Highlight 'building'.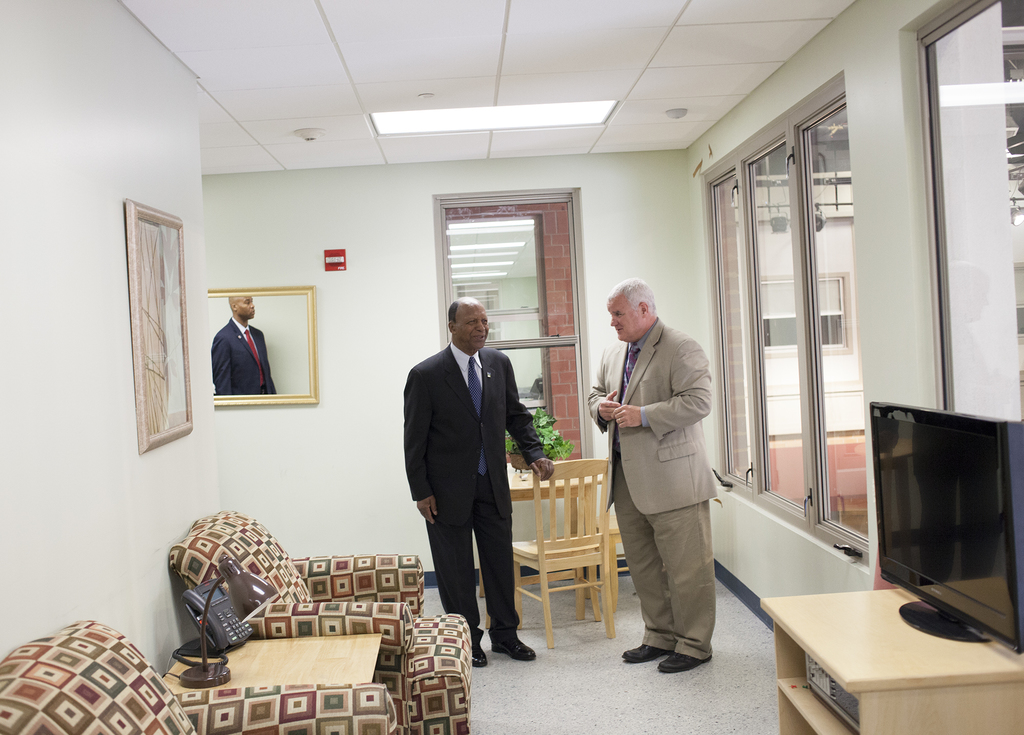
Highlighted region: 0/3/1023/734.
